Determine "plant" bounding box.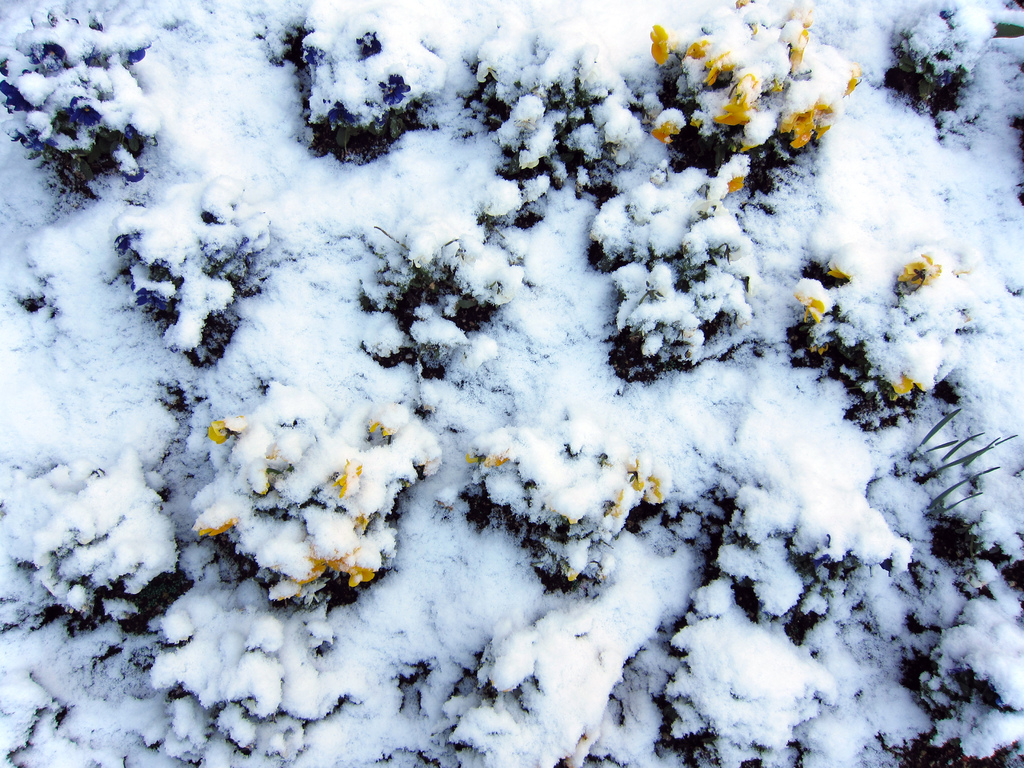
Determined: locate(668, 399, 916, 579).
